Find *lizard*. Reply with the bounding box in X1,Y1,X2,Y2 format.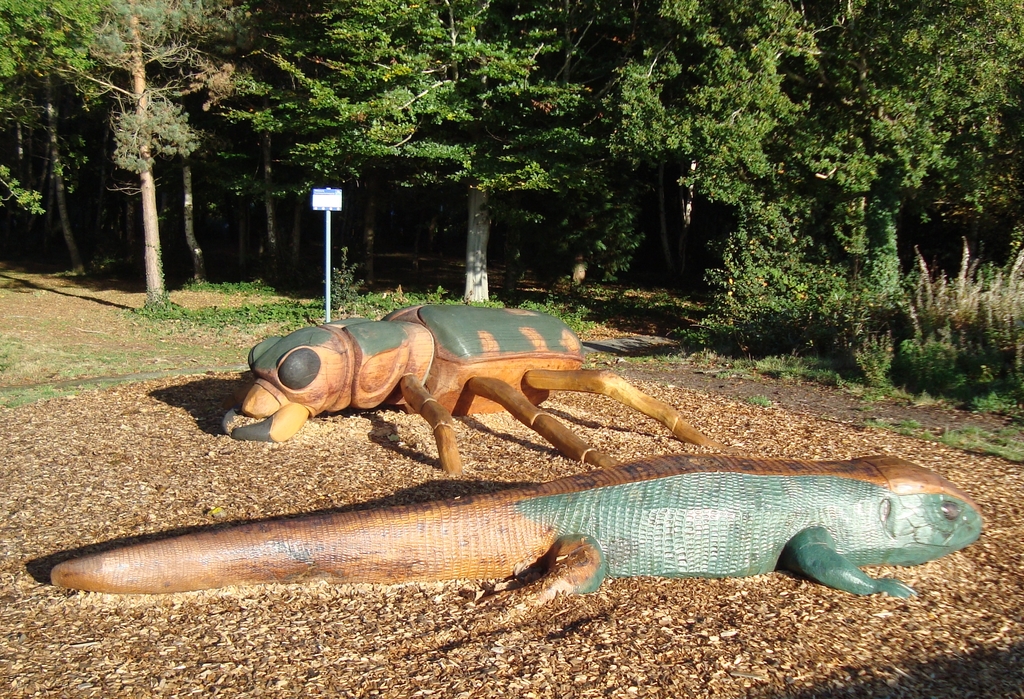
236,292,701,470.
